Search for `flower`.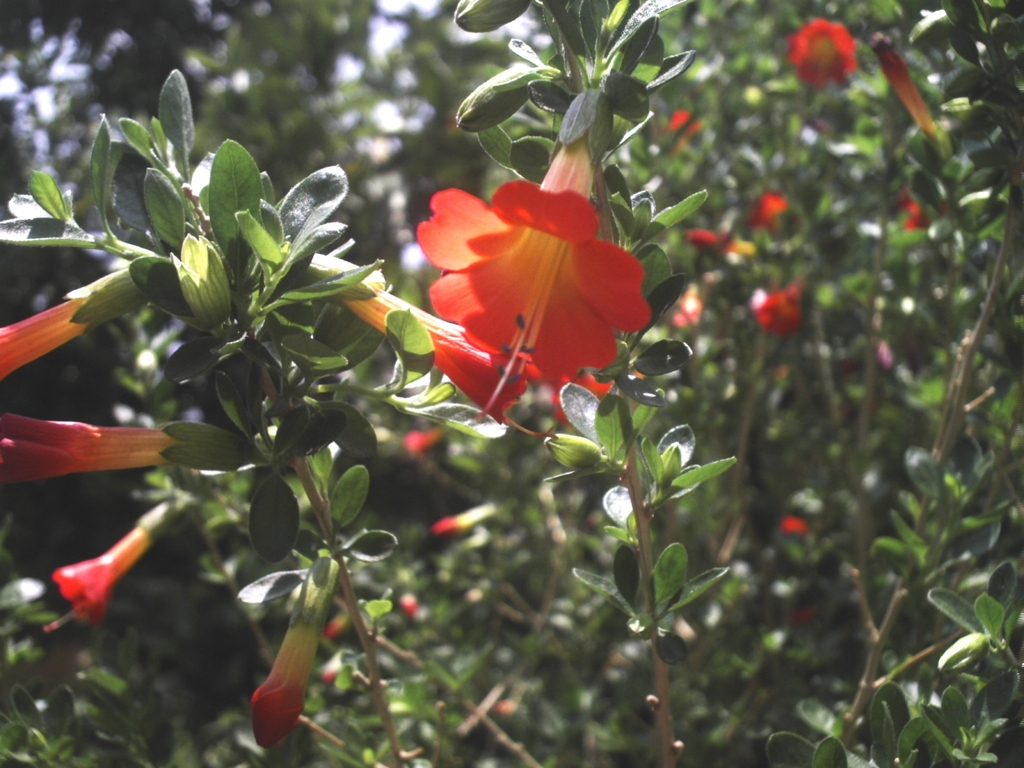
Found at 314, 651, 342, 689.
